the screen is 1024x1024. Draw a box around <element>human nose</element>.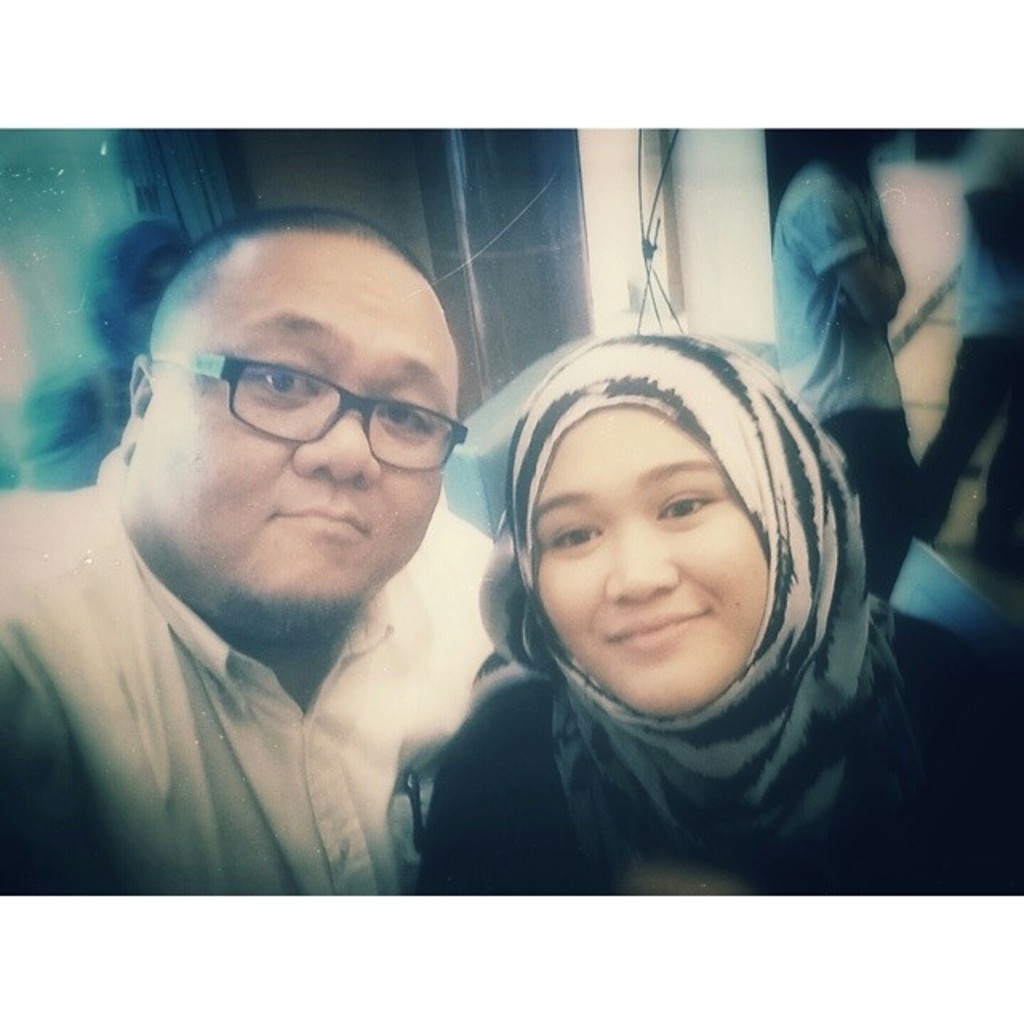
select_region(290, 406, 386, 488).
